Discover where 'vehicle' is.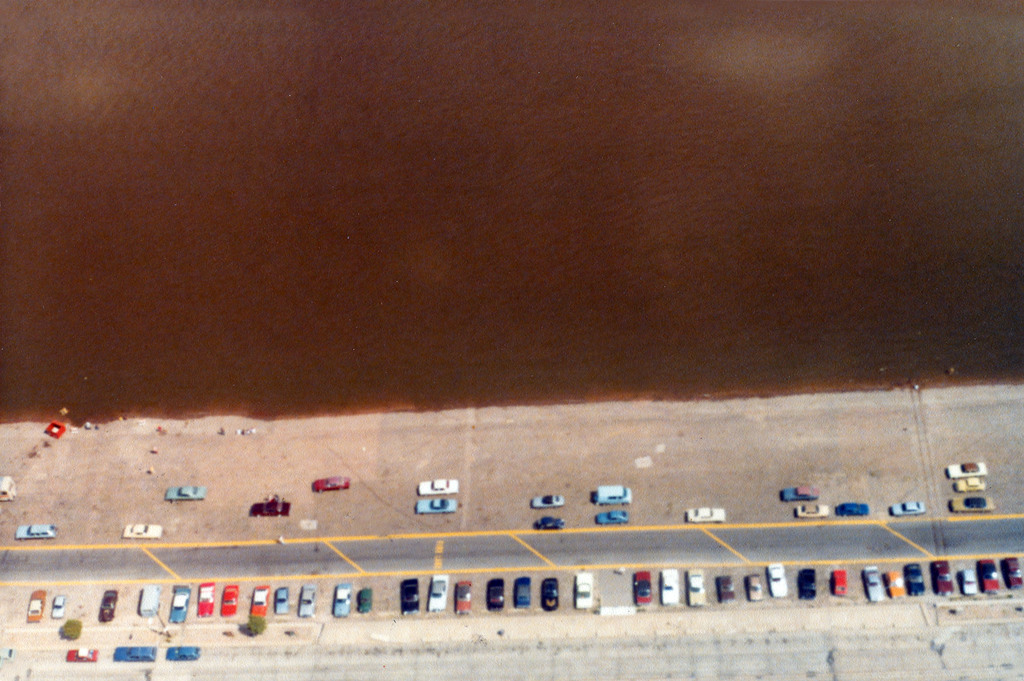
Discovered at left=888, top=499, right=925, bottom=515.
